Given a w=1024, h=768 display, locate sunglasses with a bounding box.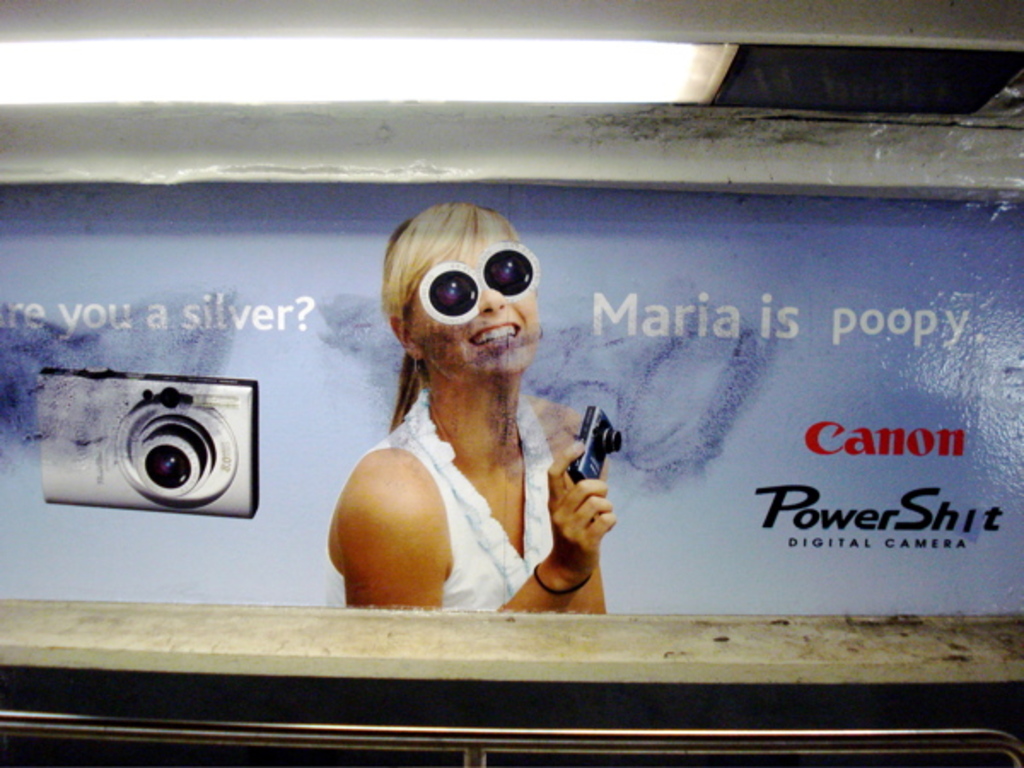
Located: [415, 242, 543, 328].
